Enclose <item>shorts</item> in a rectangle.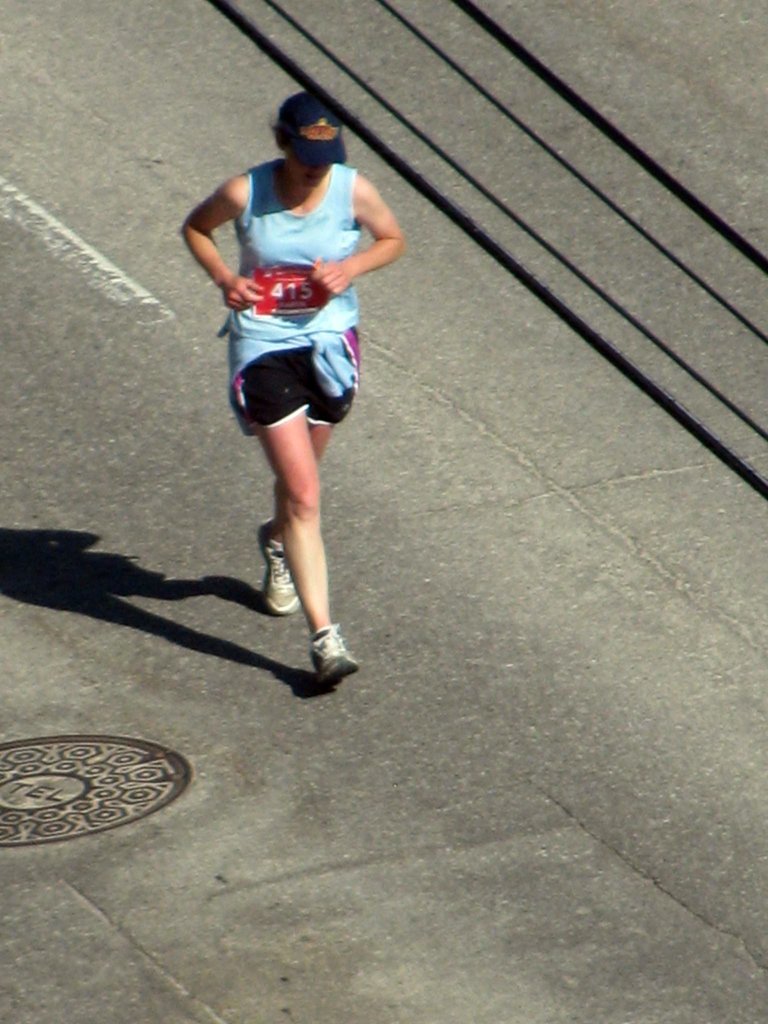
<region>227, 331, 355, 436</region>.
